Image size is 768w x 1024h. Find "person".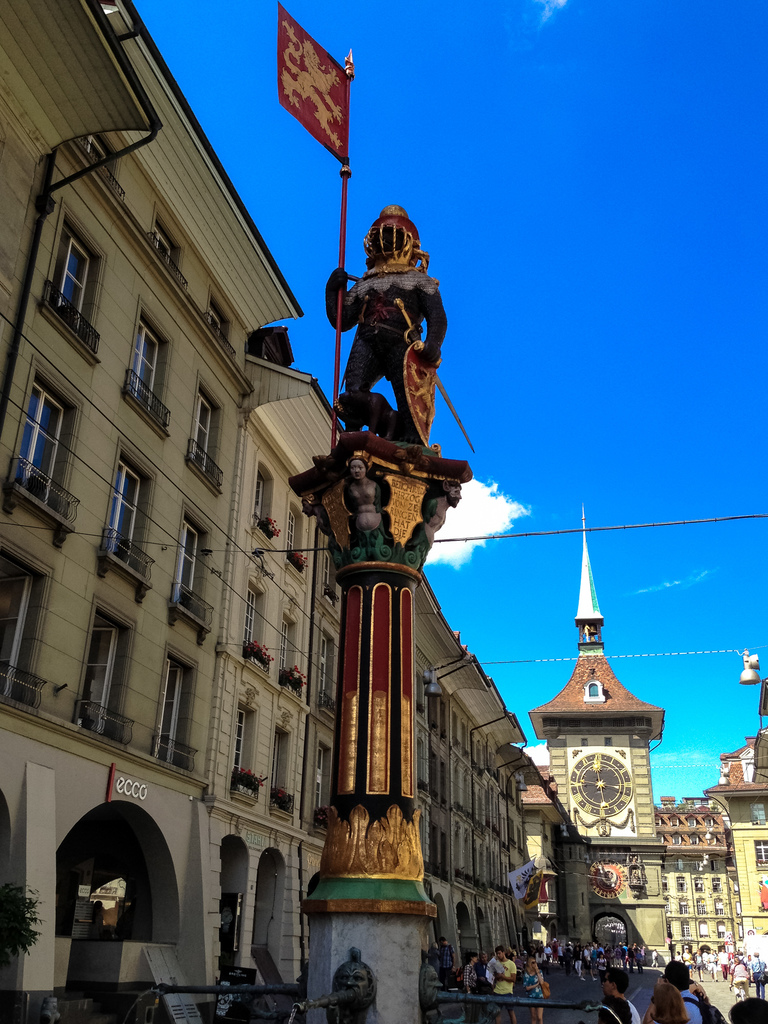
bbox=[596, 965, 640, 1023].
